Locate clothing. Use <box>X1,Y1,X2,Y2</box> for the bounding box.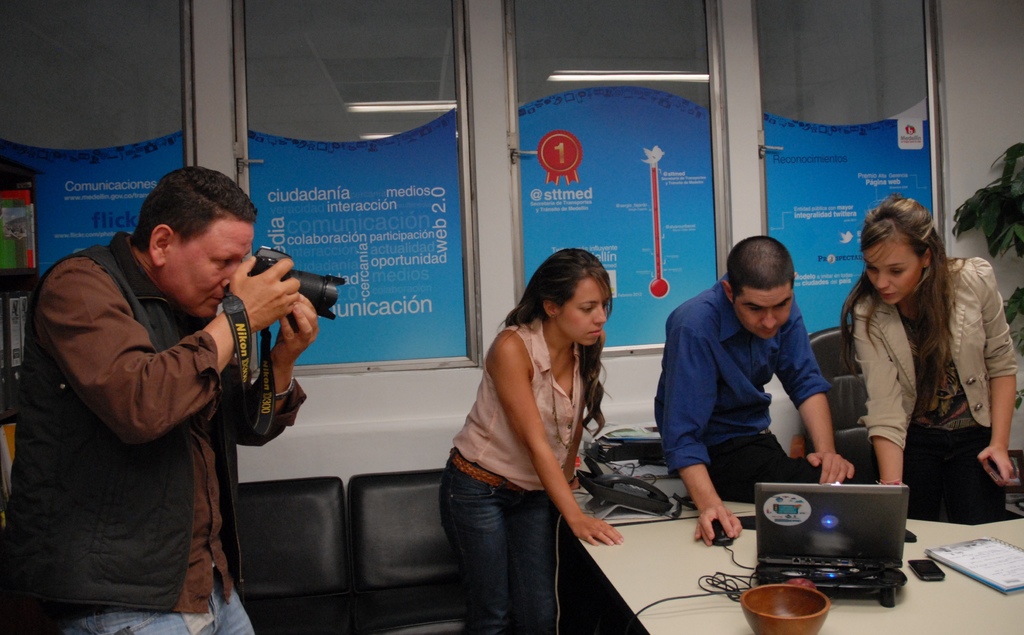
<box>653,278,829,481</box>.
